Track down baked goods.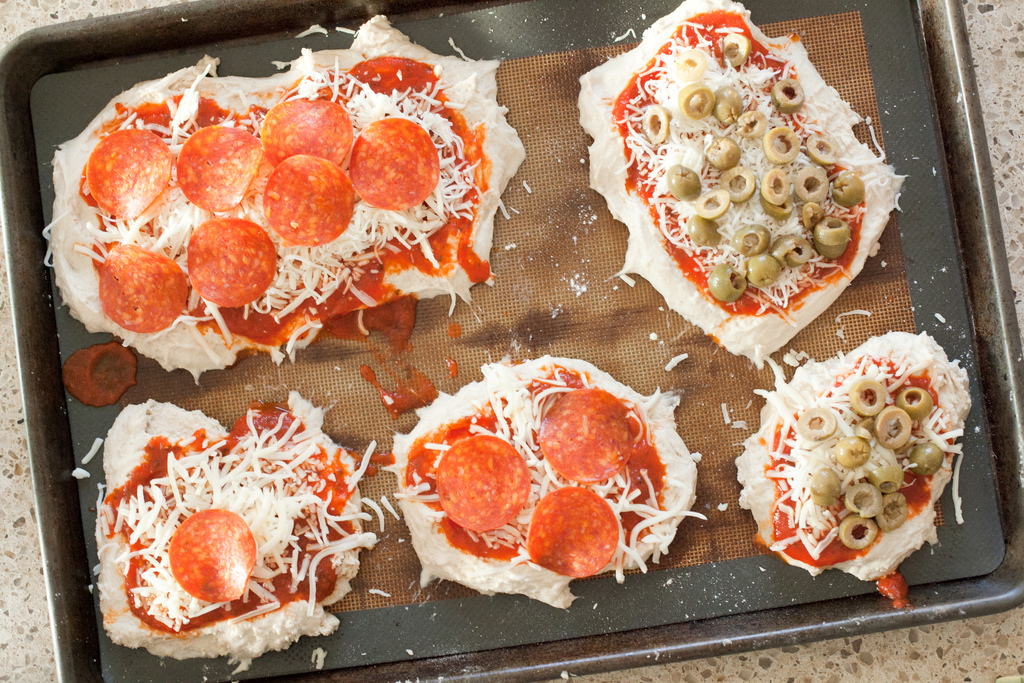
Tracked to select_region(381, 355, 709, 609).
